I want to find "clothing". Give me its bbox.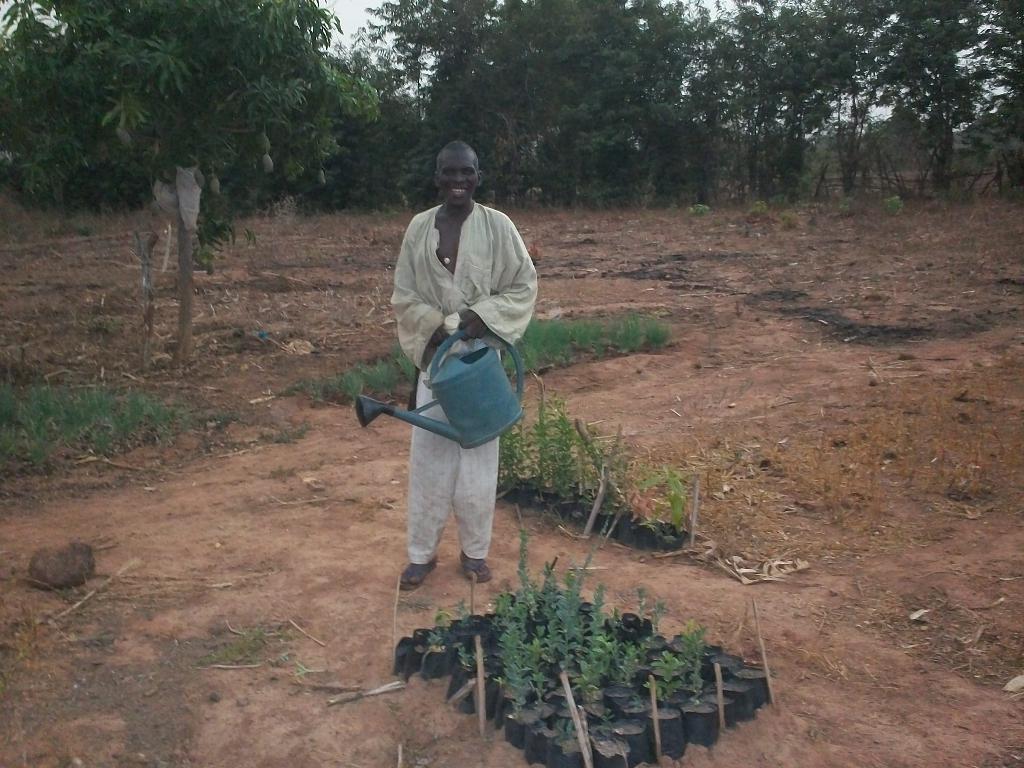
[left=389, top=204, right=537, bottom=564].
